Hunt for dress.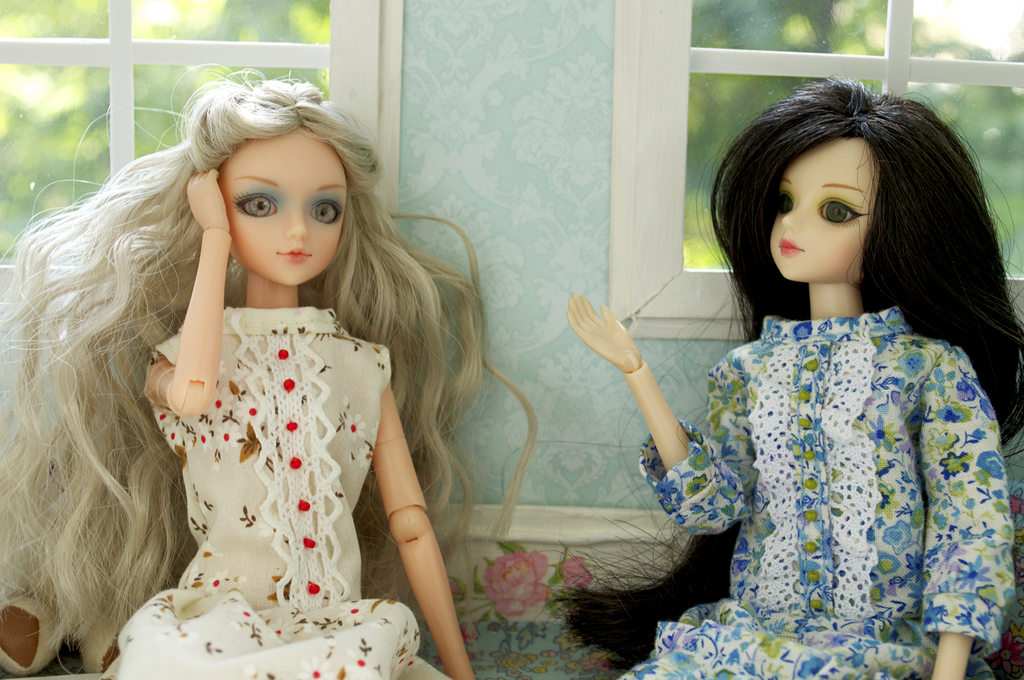
Hunted down at (x1=100, y1=310, x2=452, y2=679).
